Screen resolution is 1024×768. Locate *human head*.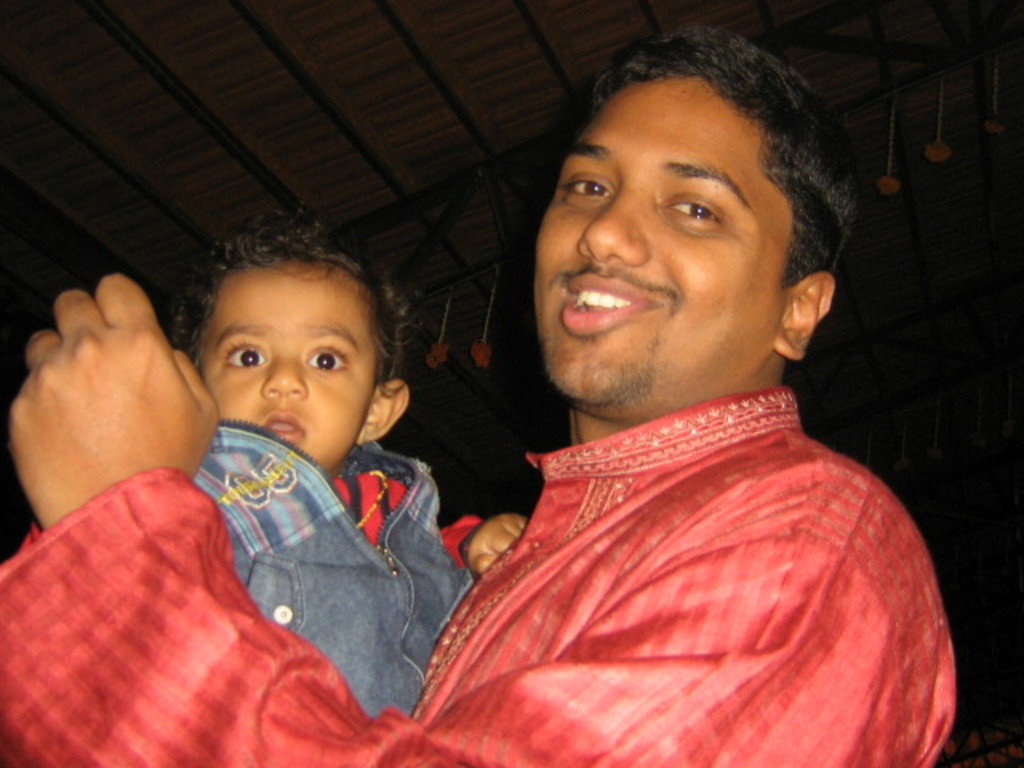
detection(502, 35, 854, 398).
